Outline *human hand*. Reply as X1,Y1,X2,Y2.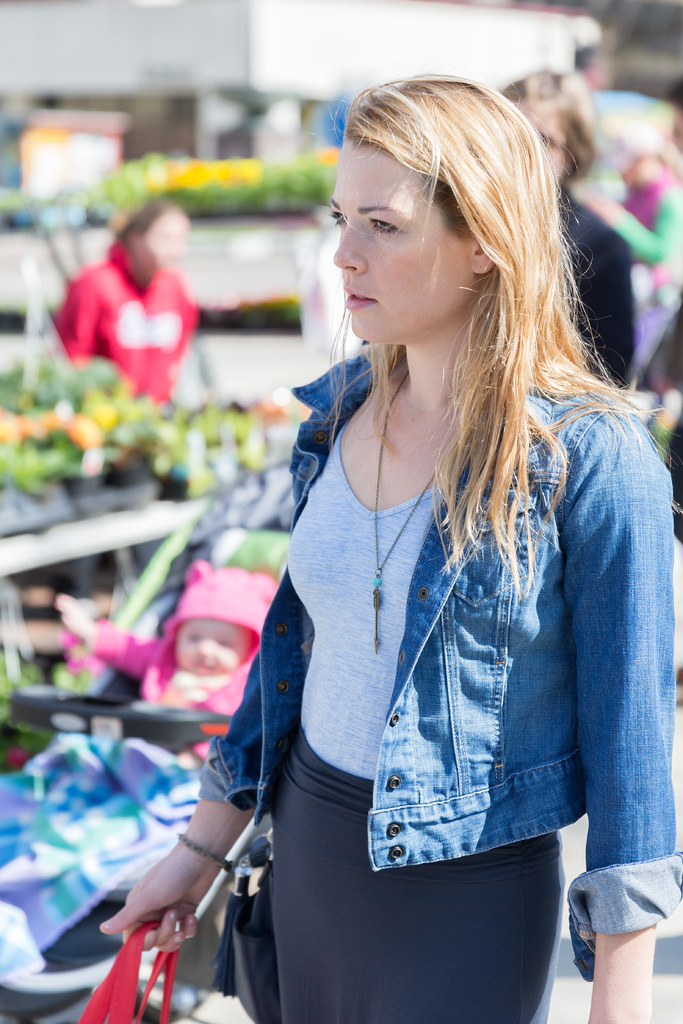
54,593,96,648.
